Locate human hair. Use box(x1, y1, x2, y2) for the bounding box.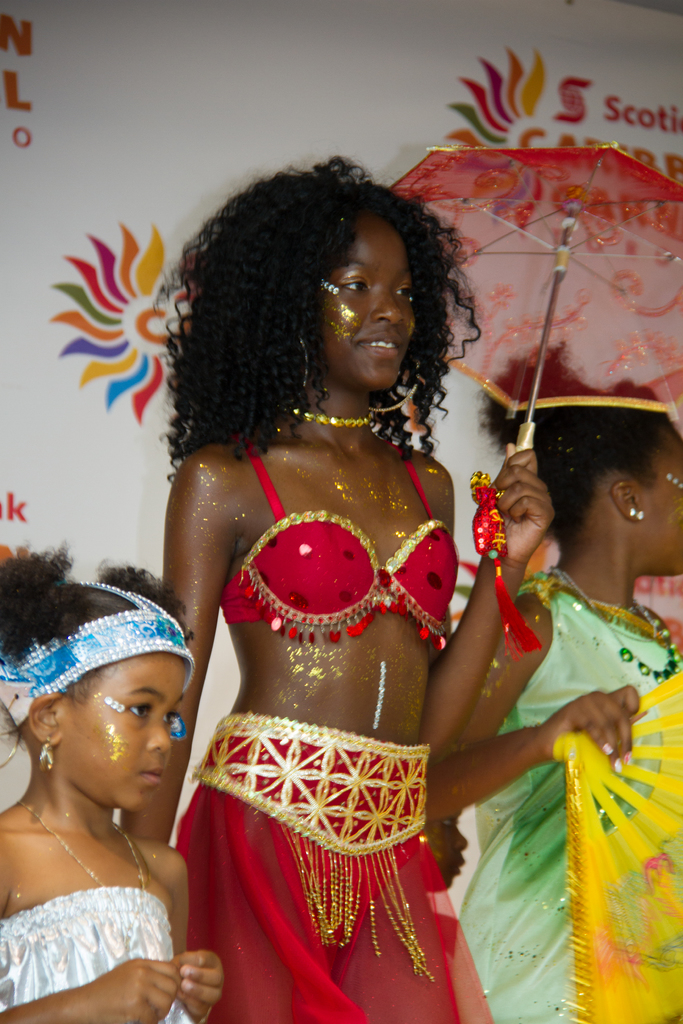
box(163, 147, 477, 478).
